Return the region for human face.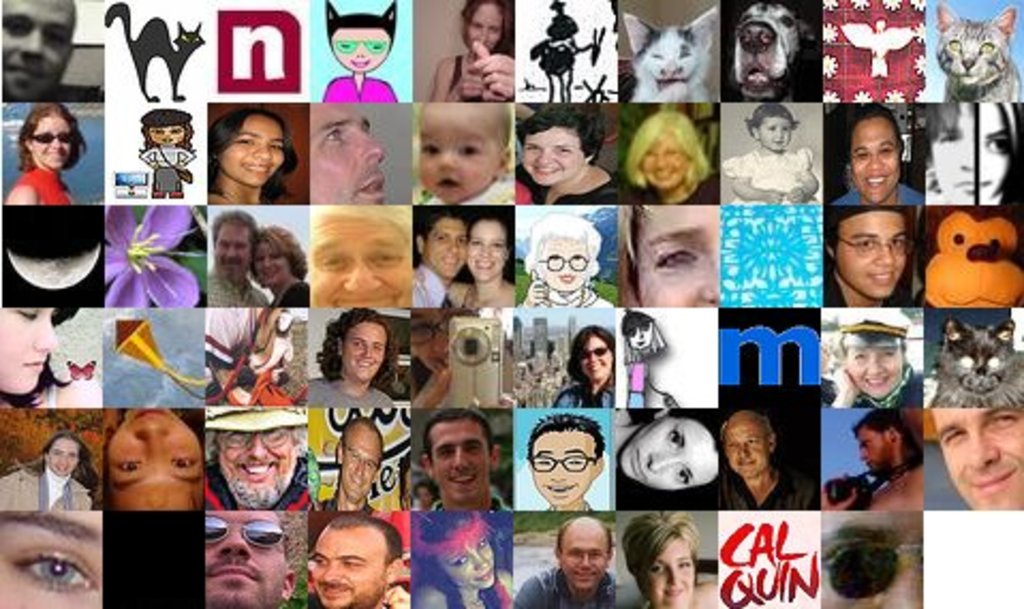
254 237 289 288.
